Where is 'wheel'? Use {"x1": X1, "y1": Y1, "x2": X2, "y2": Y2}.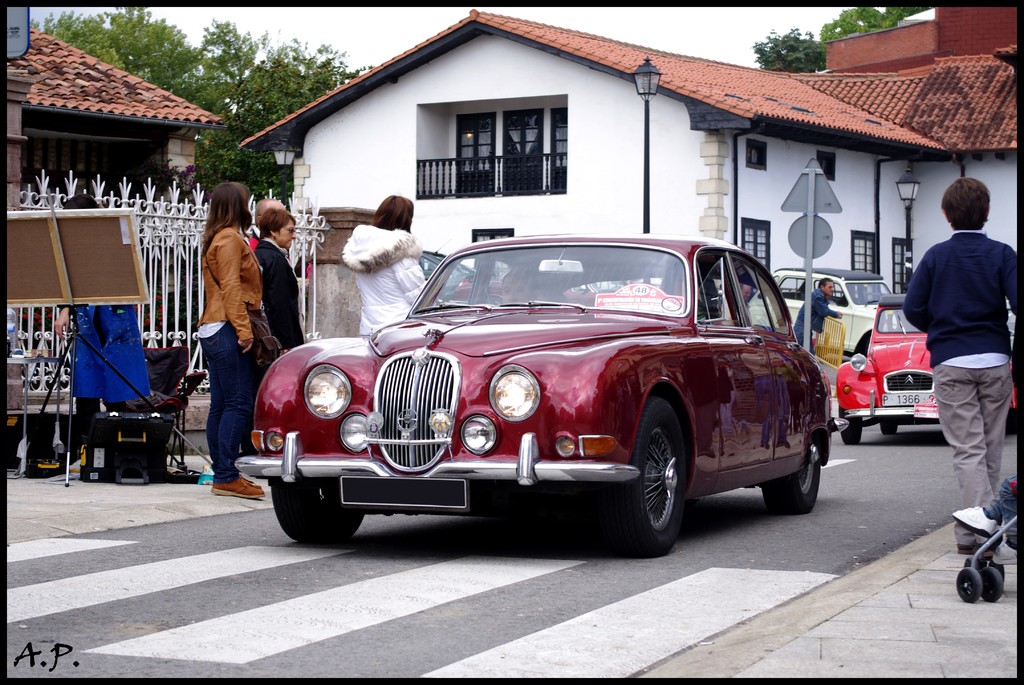
{"x1": 976, "y1": 566, "x2": 1001, "y2": 602}.
